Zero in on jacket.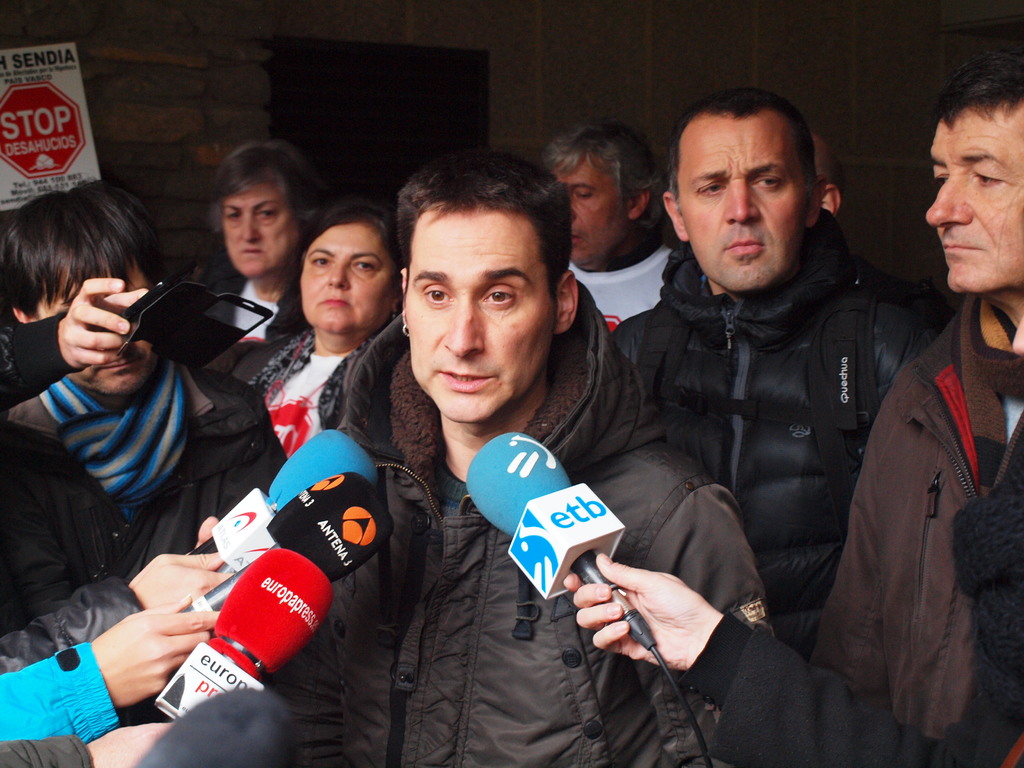
Zeroed in: {"left": 0, "top": 358, "right": 291, "bottom": 642}.
